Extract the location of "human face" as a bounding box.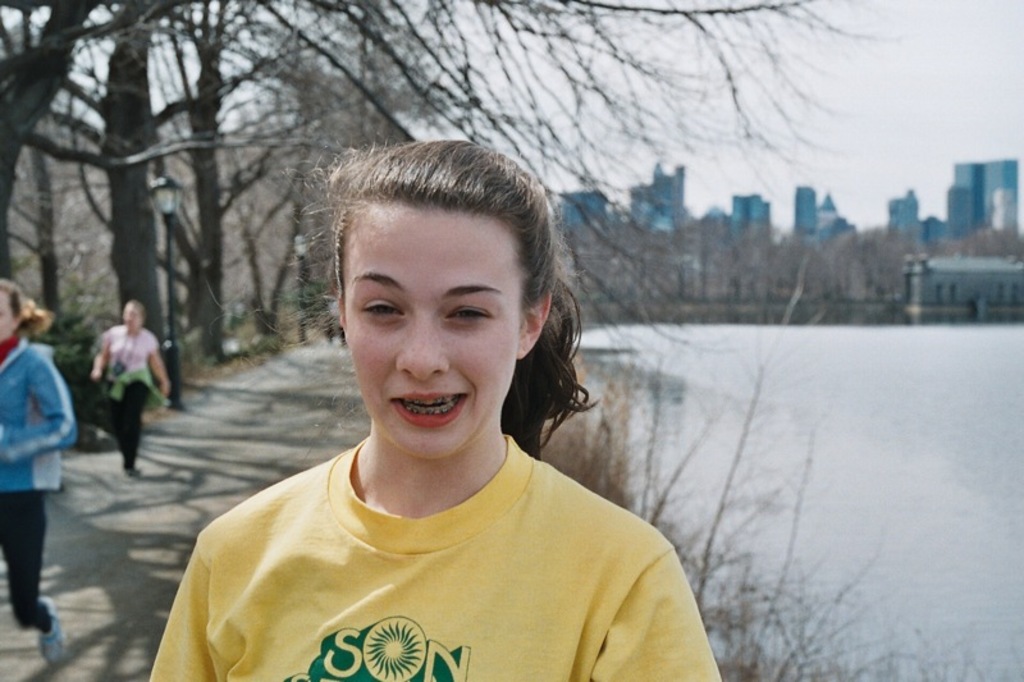
[left=0, top=287, right=17, bottom=344].
